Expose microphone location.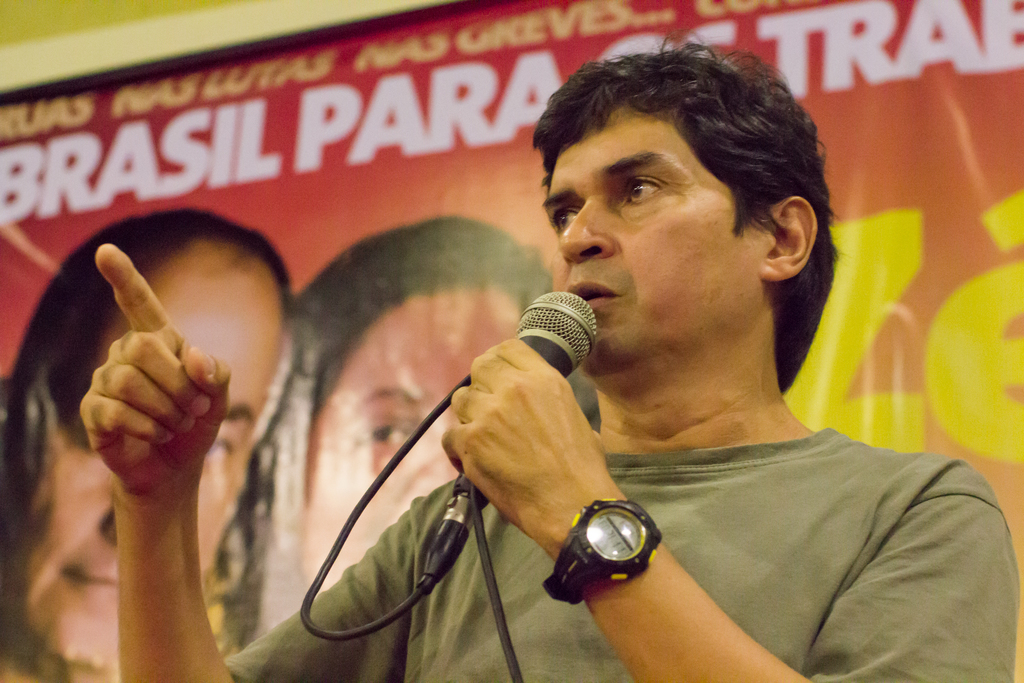
Exposed at <box>419,288,604,586</box>.
